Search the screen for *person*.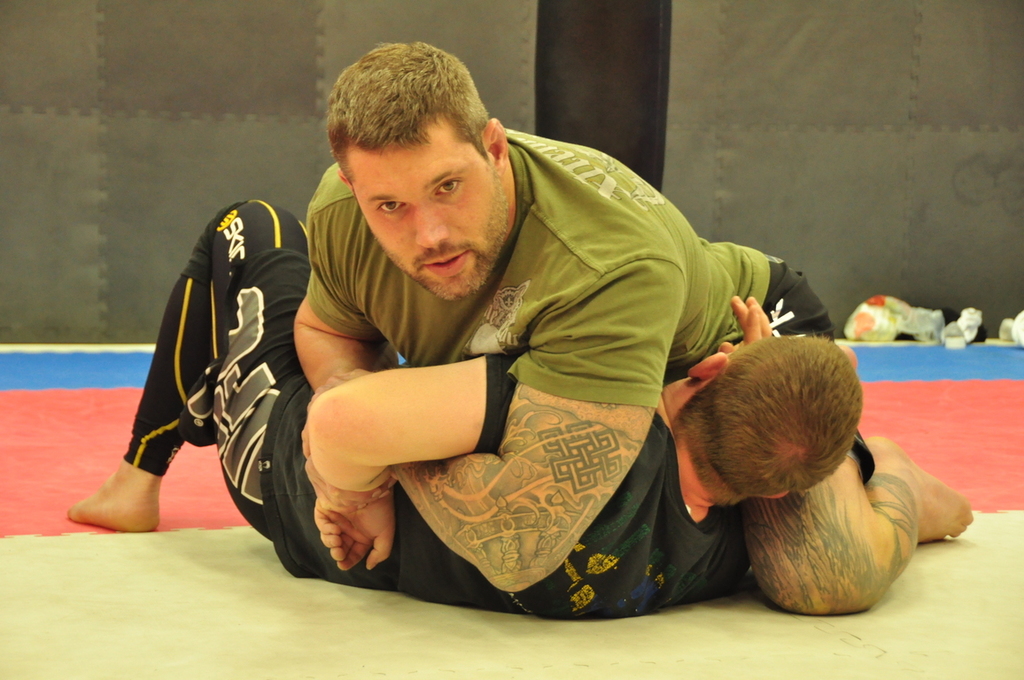
Found at (left=66, top=196, right=861, bottom=621).
